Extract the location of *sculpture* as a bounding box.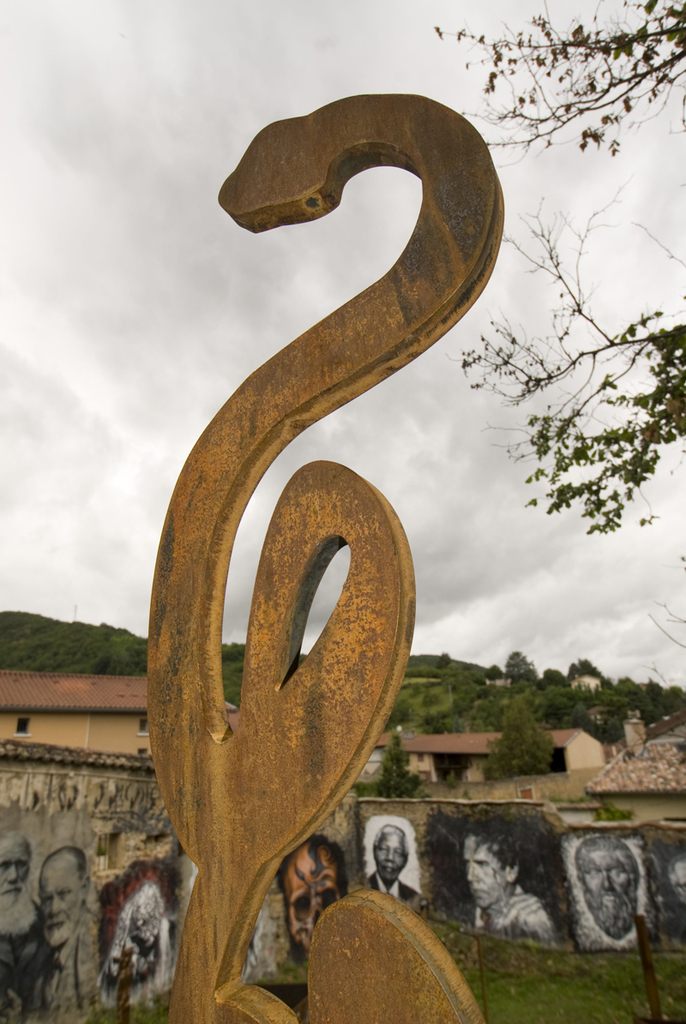
145, 94, 486, 1023.
